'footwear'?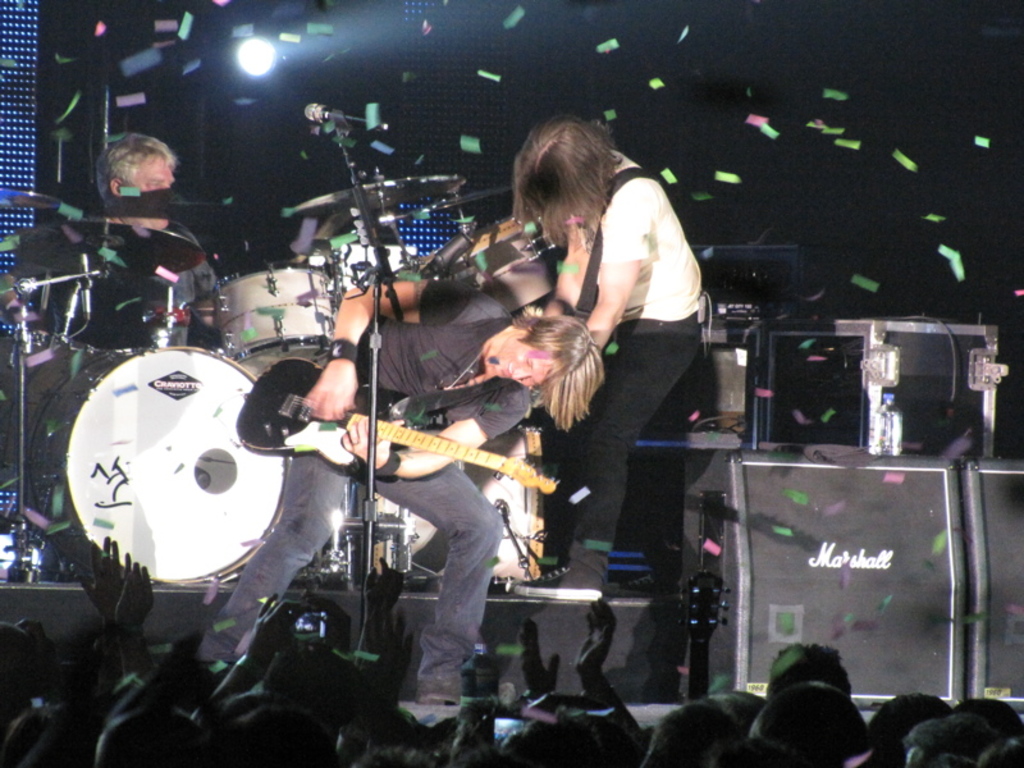
Rect(417, 675, 470, 704)
